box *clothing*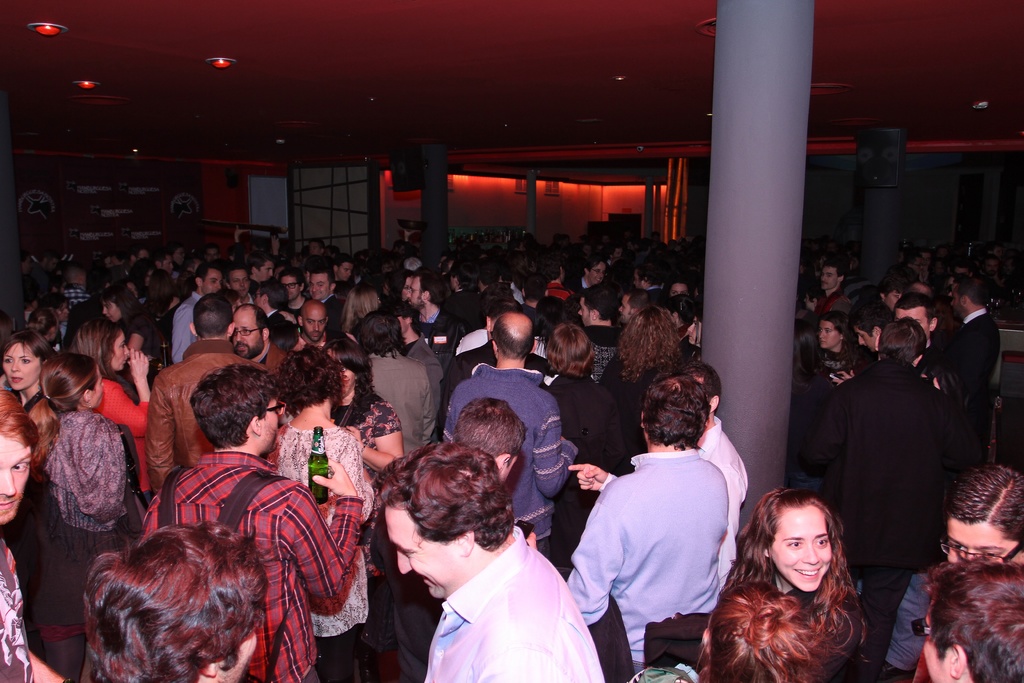
box(0, 534, 30, 682)
